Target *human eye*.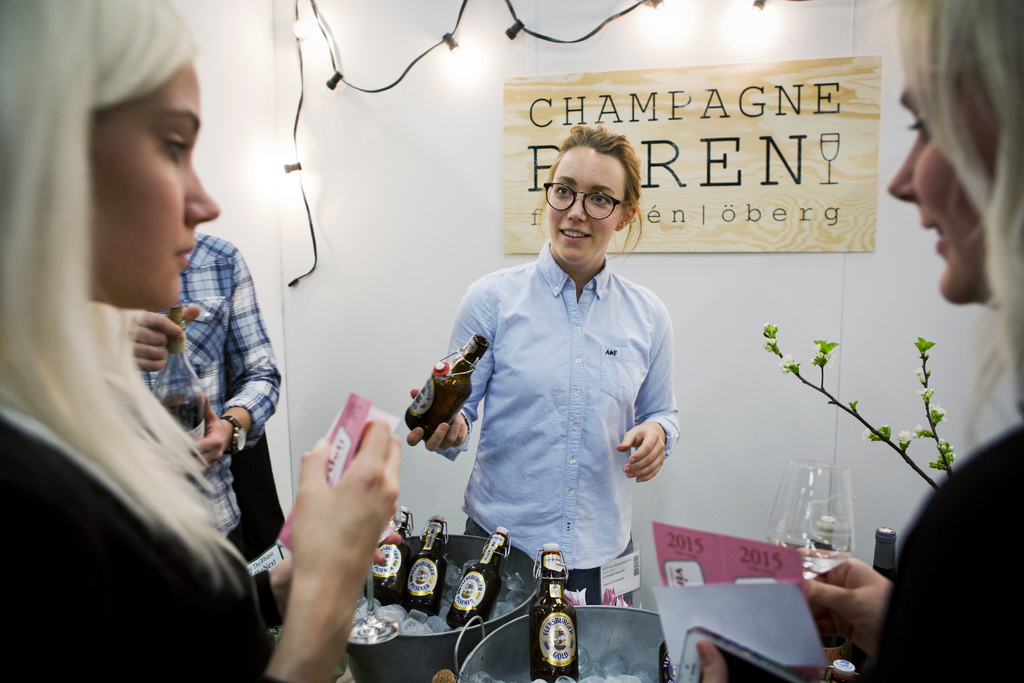
Target region: {"left": 589, "top": 189, "right": 611, "bottom": 202}.
